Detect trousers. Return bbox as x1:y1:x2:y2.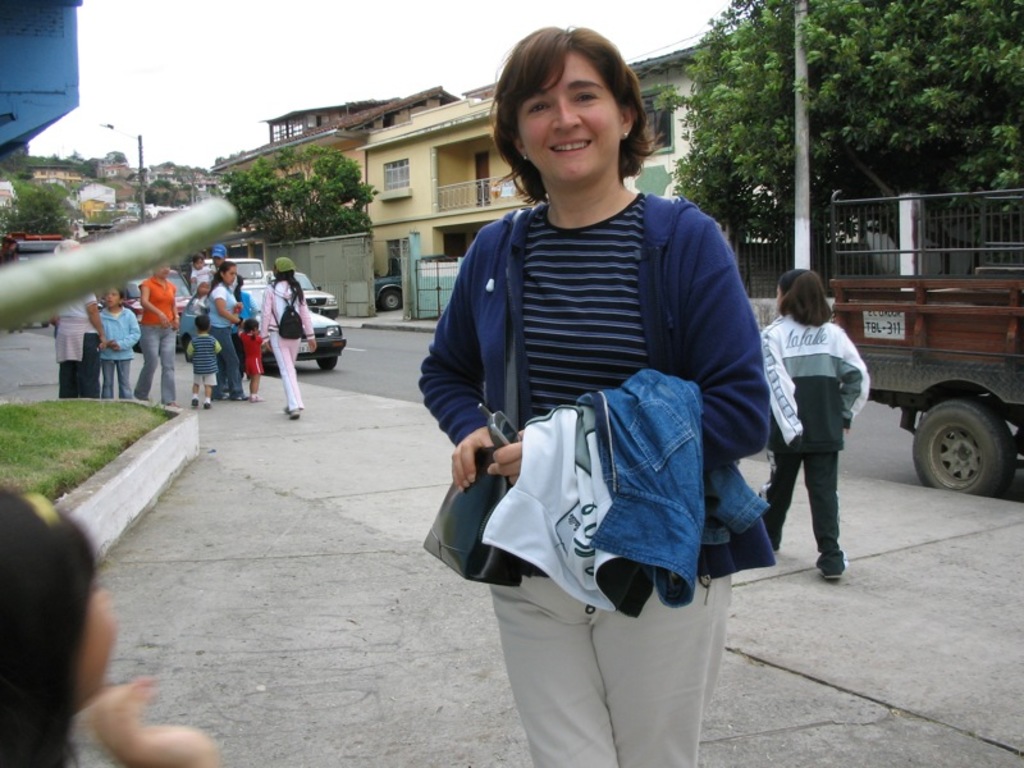
486:568:741:748.
